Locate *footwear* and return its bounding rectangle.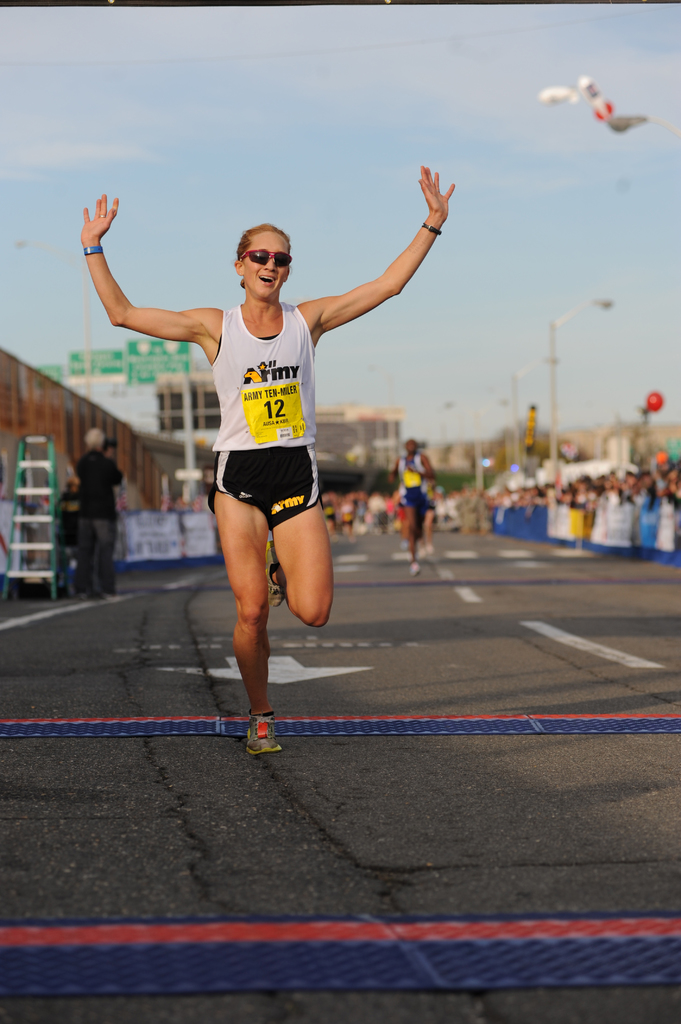
l=408, t=560, r=422, b=581.
